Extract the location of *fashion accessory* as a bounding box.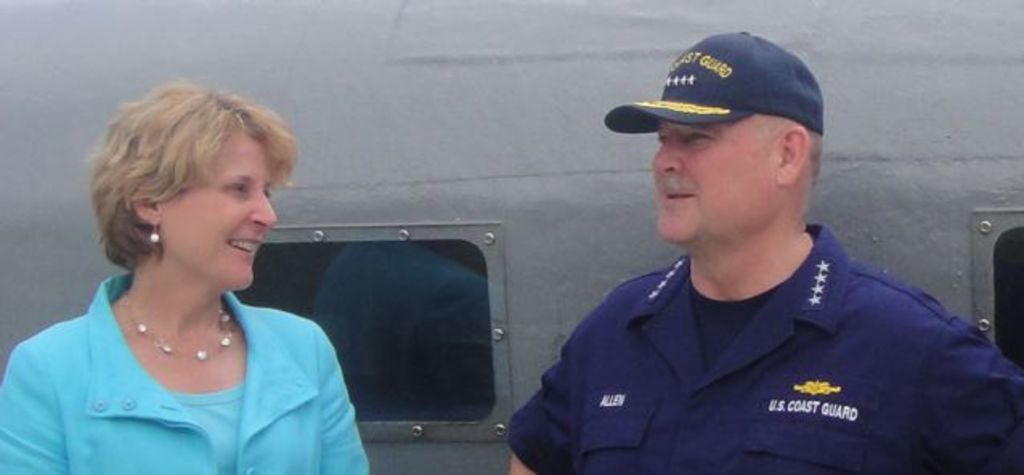
[x1=120, y1=279, x2=236, y2=358].
